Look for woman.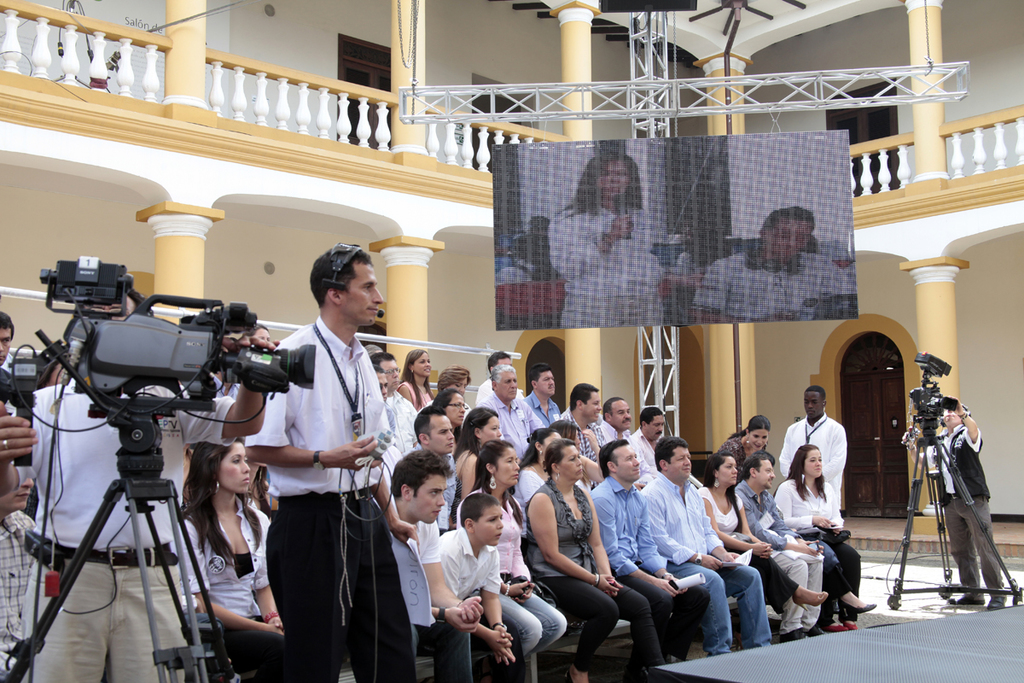
Found: [left=431, top=387, right=467, bottom=445].
